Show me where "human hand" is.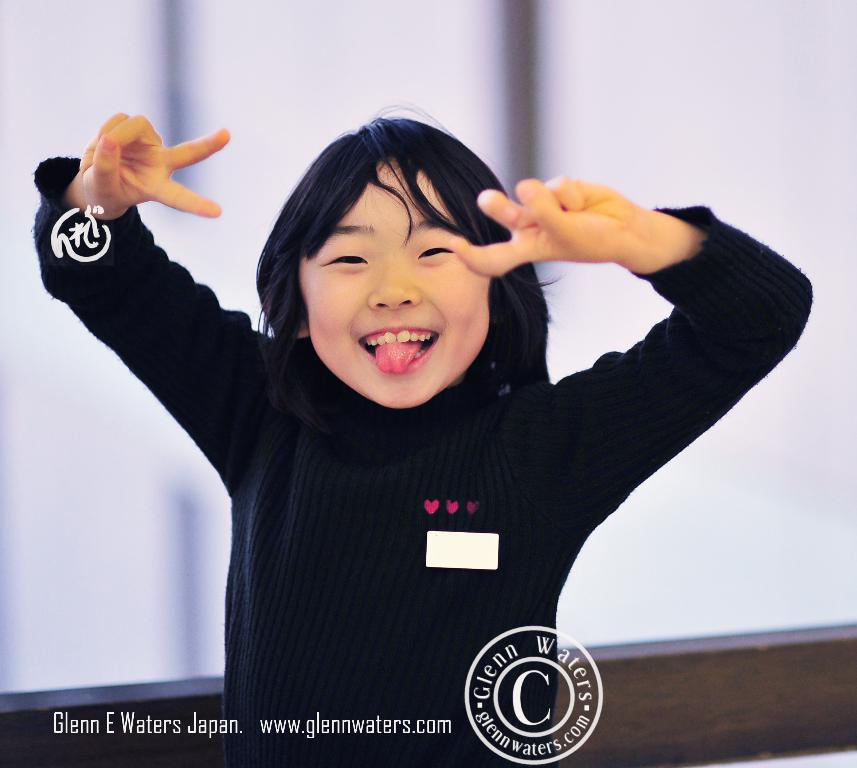
"human hand" is at x1=70, y1=109, x2=230, y2=218.
